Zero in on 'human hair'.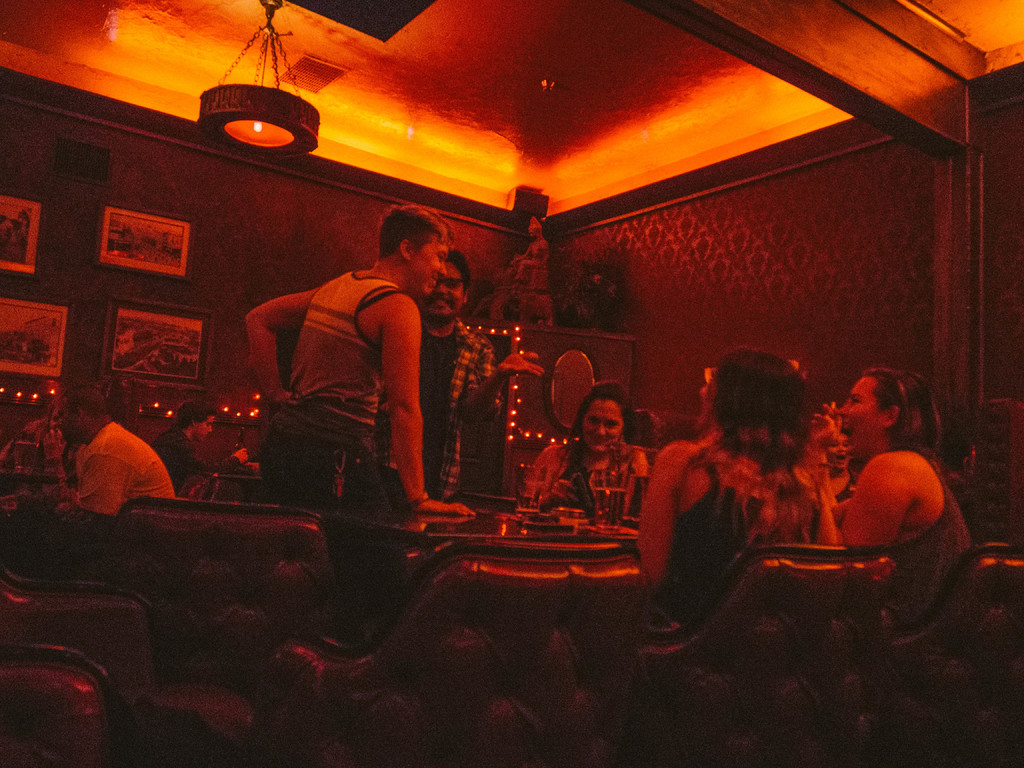
Zeroed in: pyautogui.locateOnScreen(447, 244, 473, 298).
